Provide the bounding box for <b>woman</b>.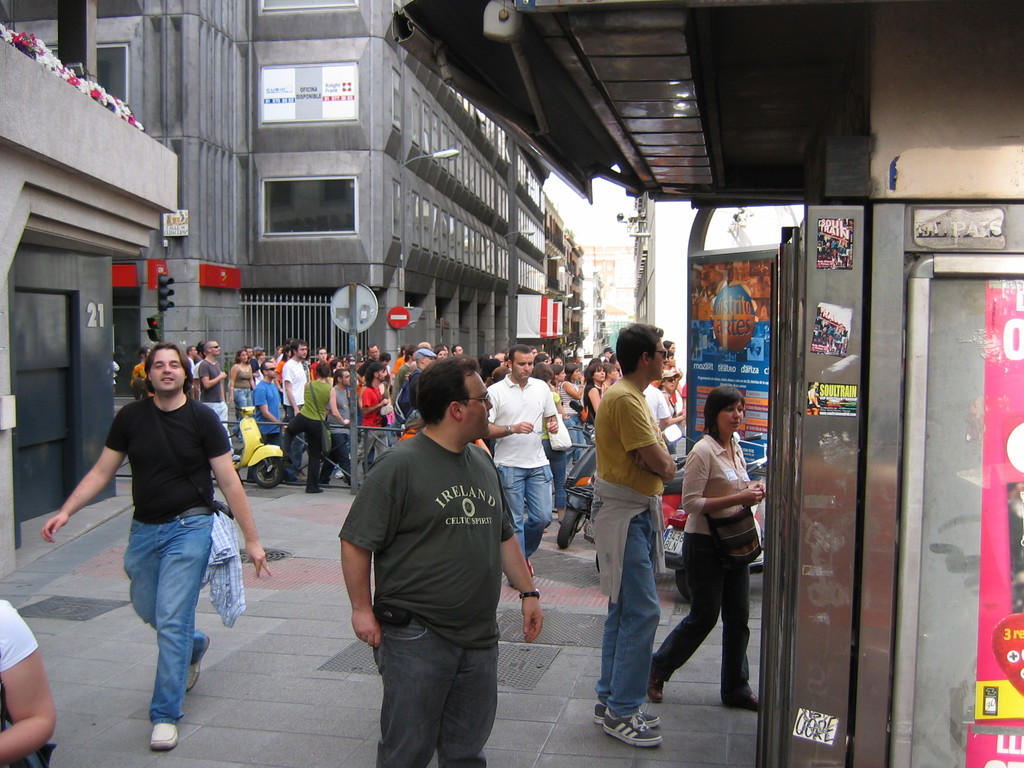
Rect(279, 361, 333, 490).
